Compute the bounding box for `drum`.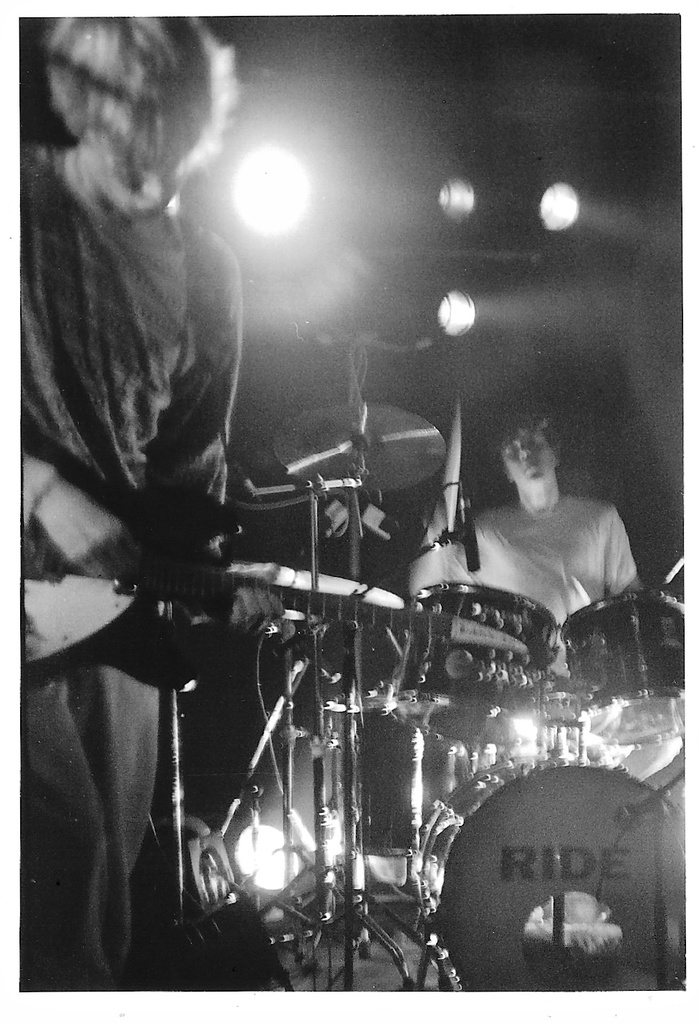
391:579:556:744.
